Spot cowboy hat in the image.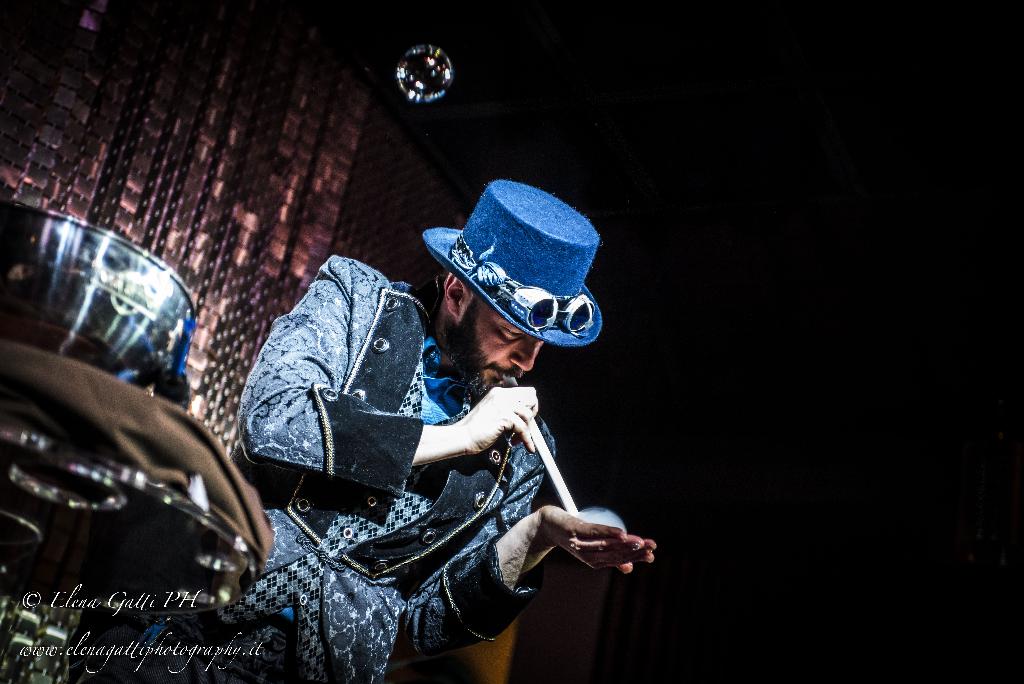
cowboy hat found at [408, 175, 589, 355].
